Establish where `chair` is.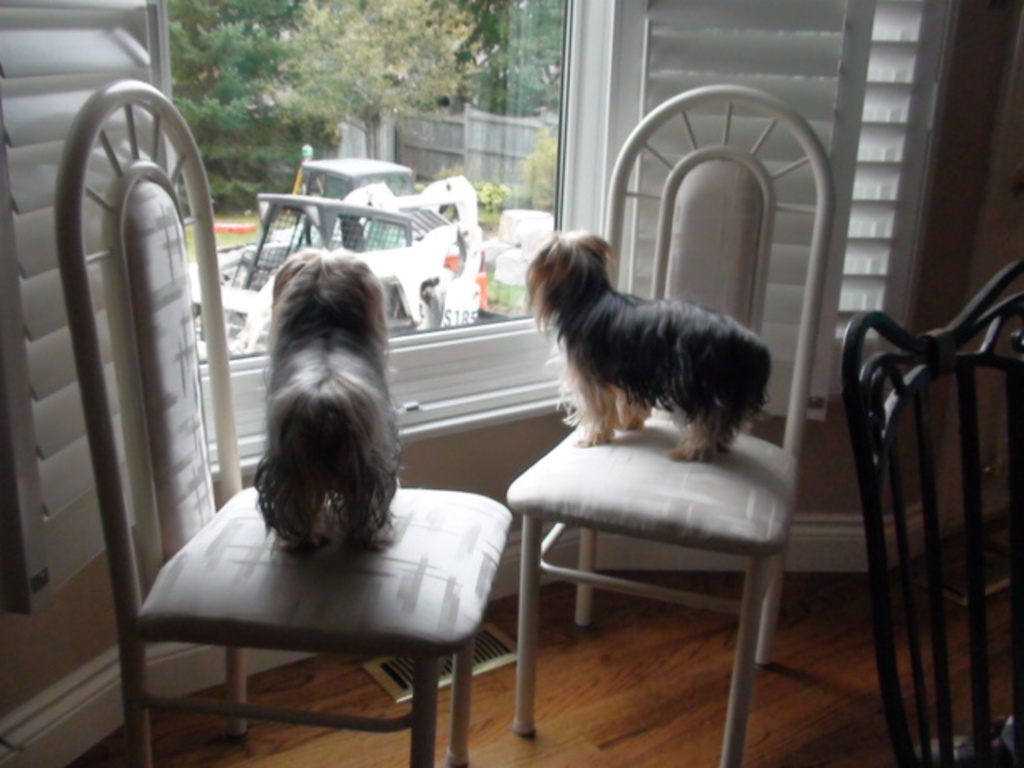
Established at select_region(814, 246, 1016, 762).
